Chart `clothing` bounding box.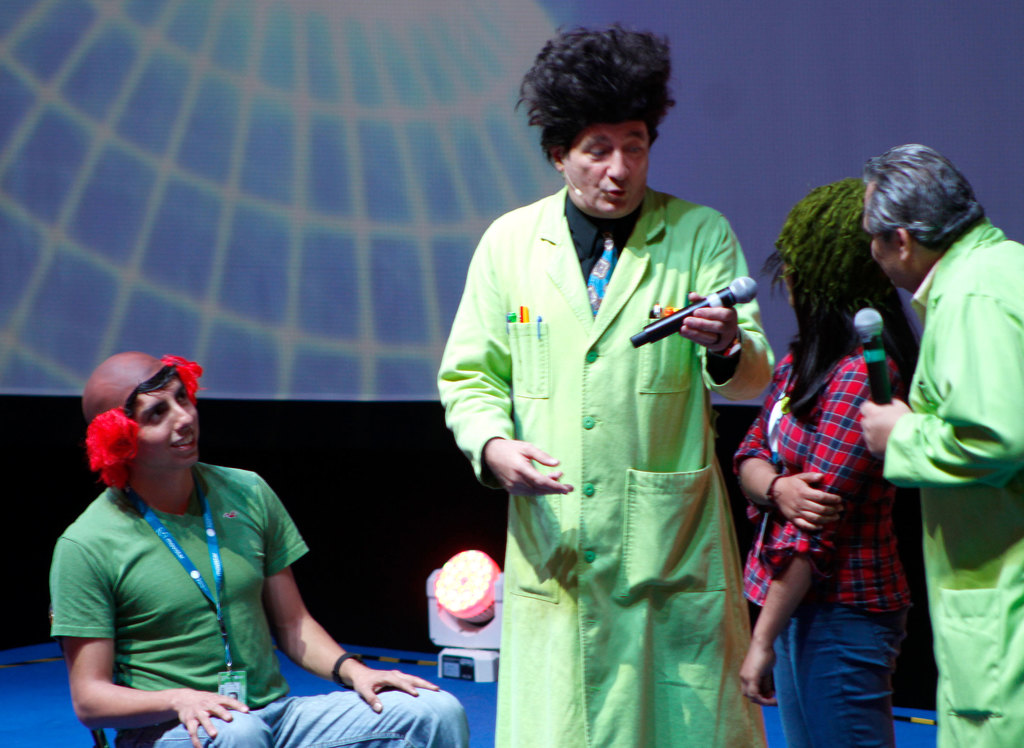
Charted: region(51, 455, 466, 747).
